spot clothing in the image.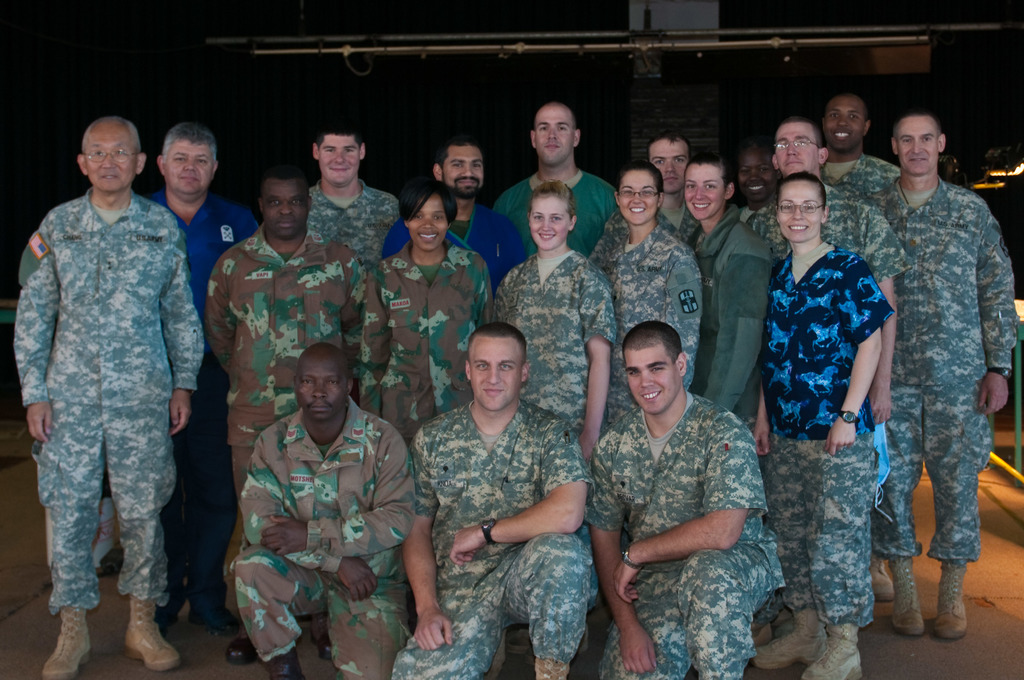
clothing found at {"x1": 138, "y1": 185, "x2": 258, "y2": 611}.
